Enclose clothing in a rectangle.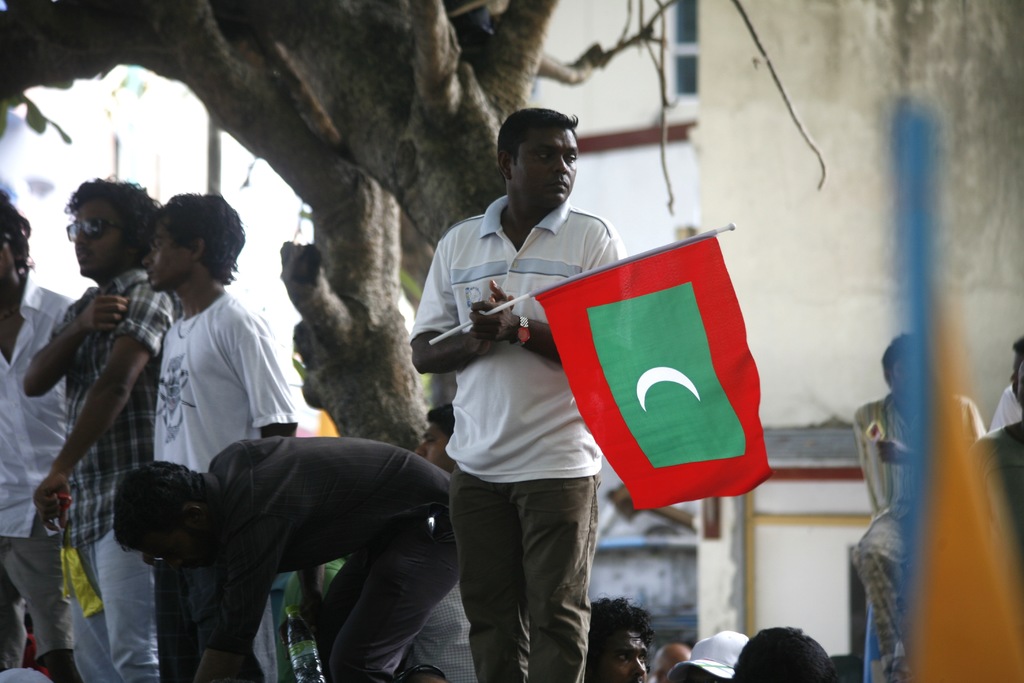
410 136 642 630.
